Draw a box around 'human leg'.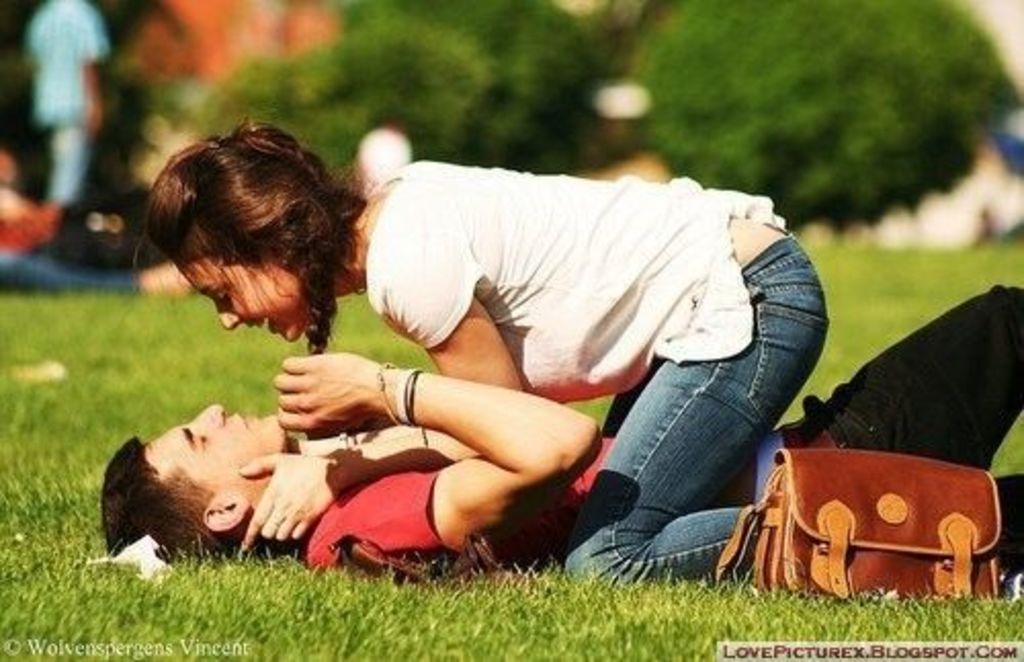
bbox(561, 238, 825, 588).
